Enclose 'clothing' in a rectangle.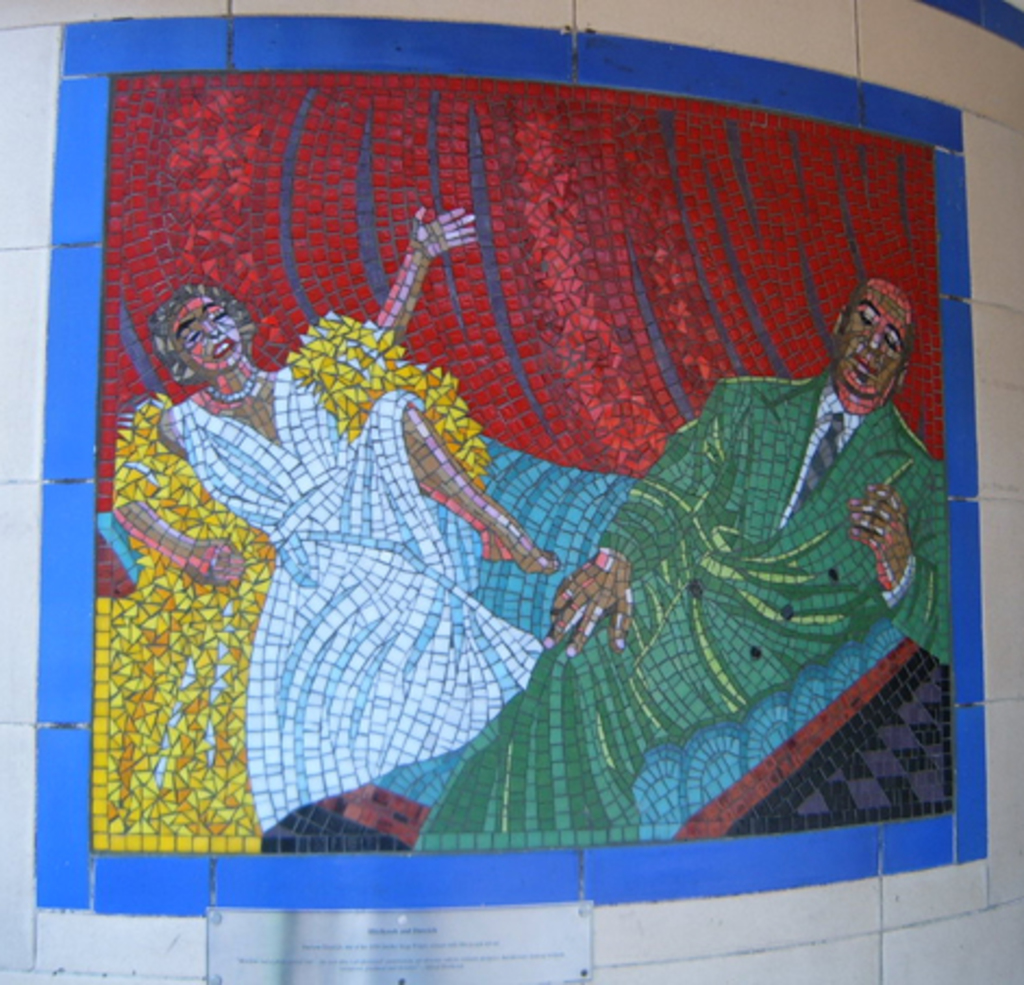
[left=161, top=363, right=546, bottom=835].
